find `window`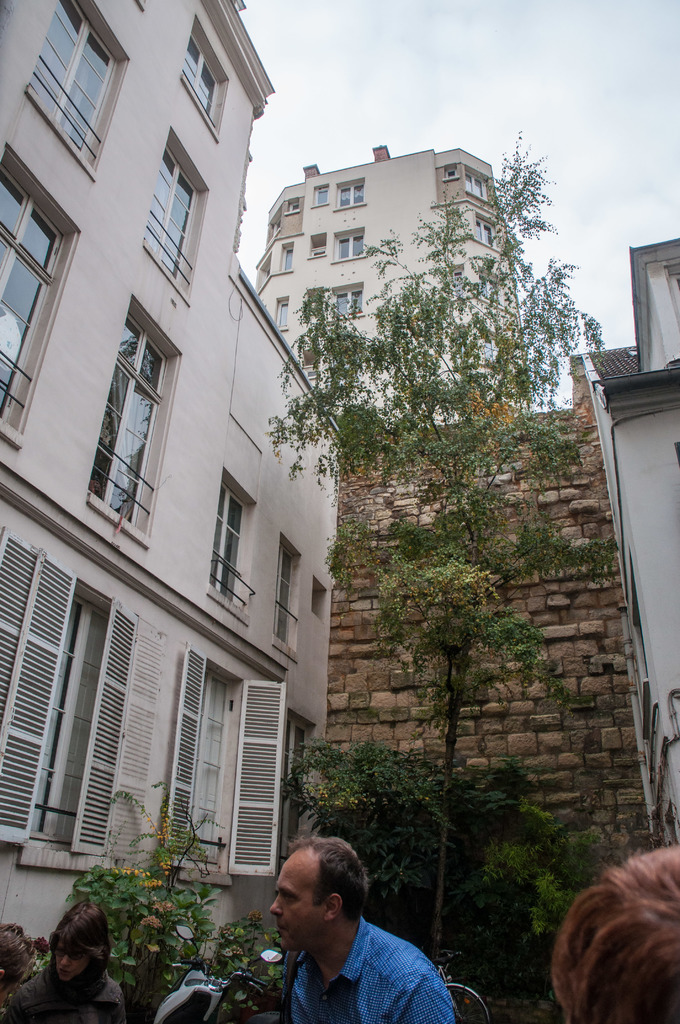
l=280, t=243, r=293, b=271
